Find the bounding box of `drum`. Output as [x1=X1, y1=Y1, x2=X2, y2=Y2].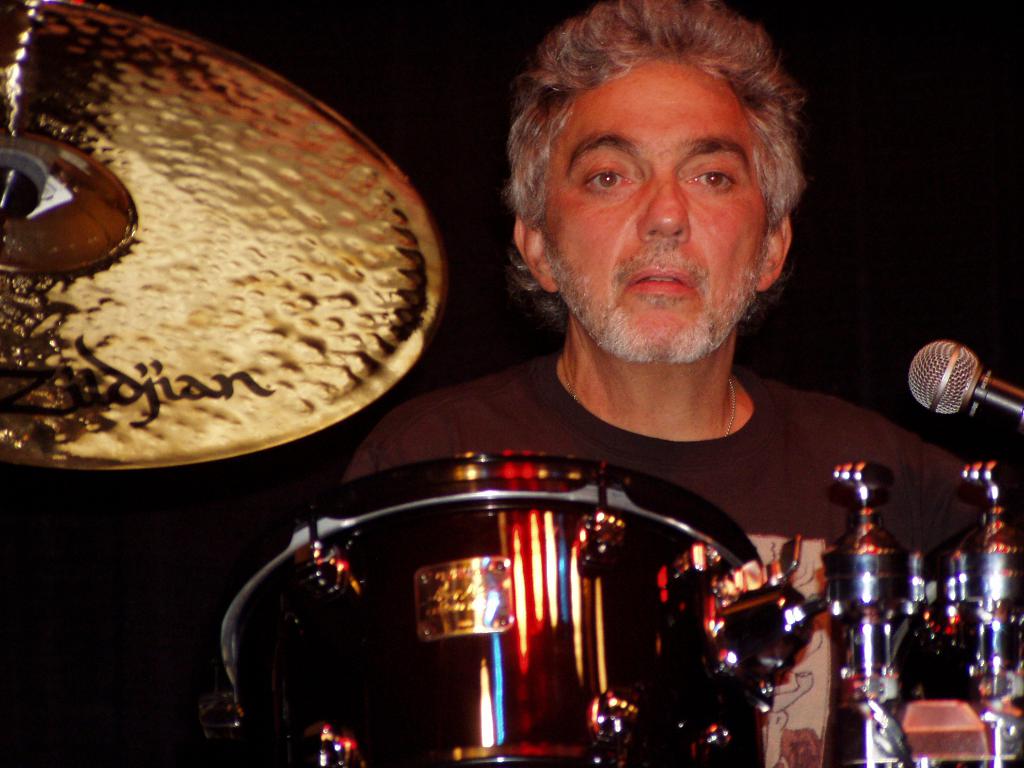
[x1=70, y1=276, x2=1023, y2=746].
